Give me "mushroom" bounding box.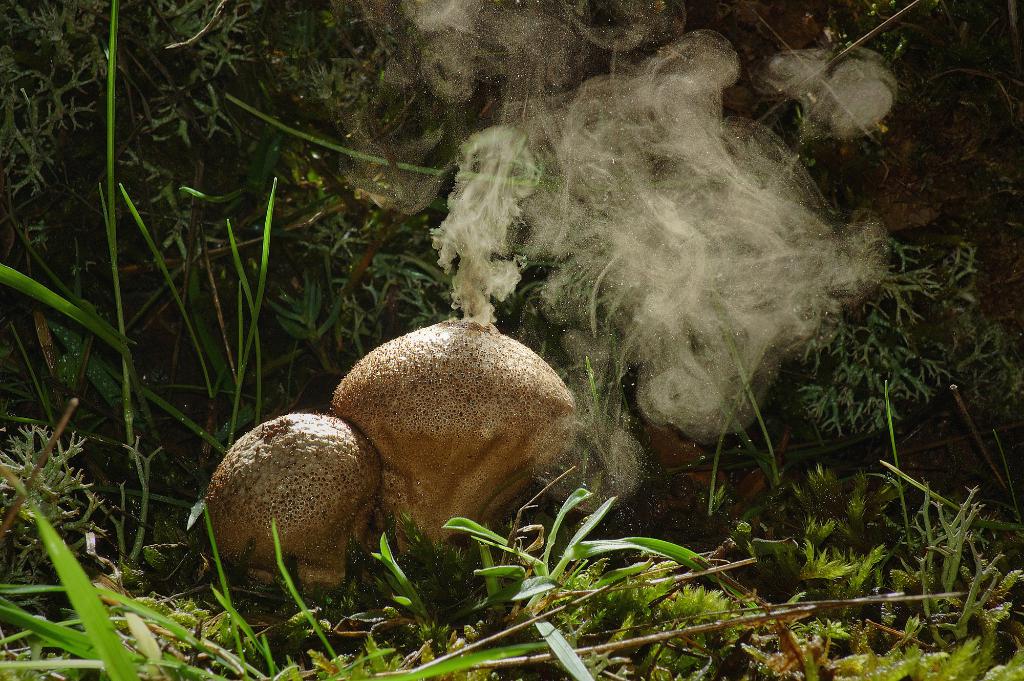
324:308:580:621.
